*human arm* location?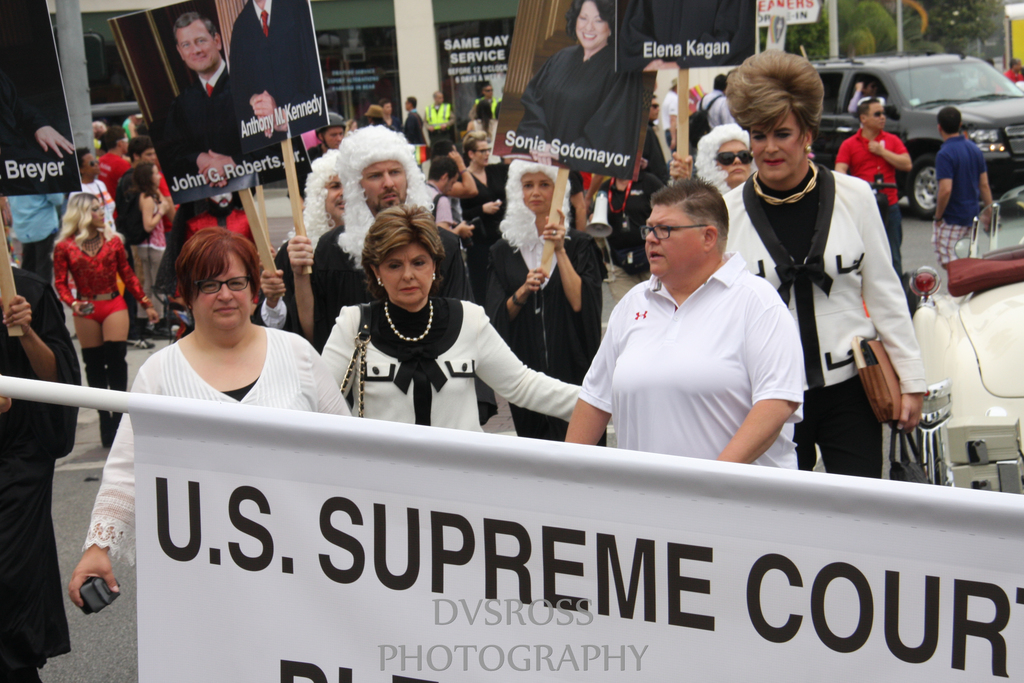
{"x1": 320, "y1": 307, "x2": 360, "y2": 395}
